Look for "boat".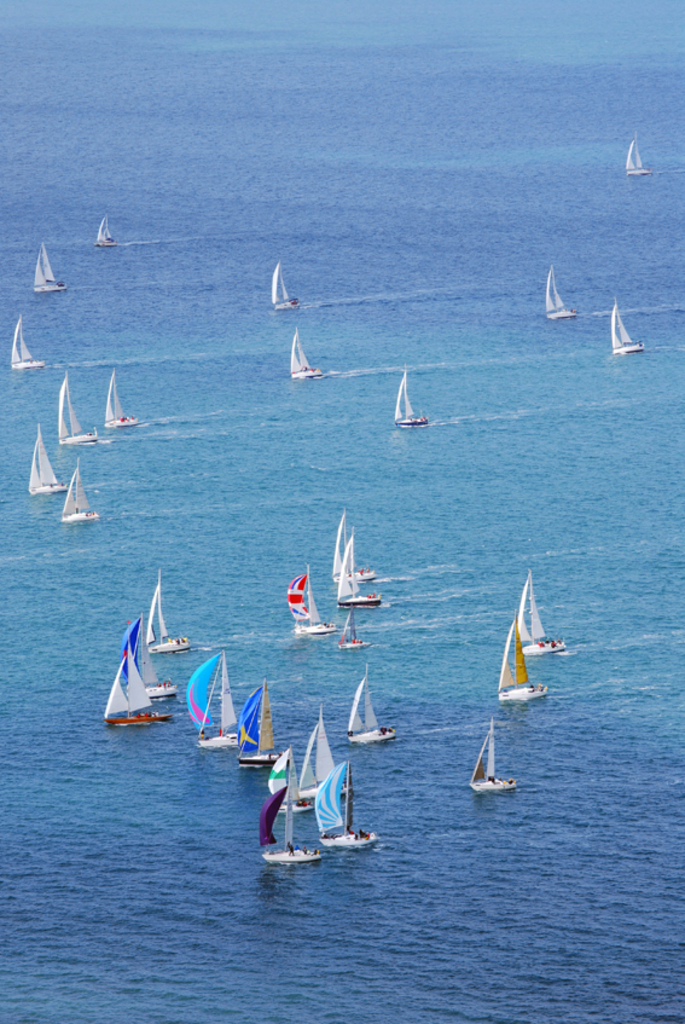
Found: [left=28, top=251, right=64, bottom=294].
